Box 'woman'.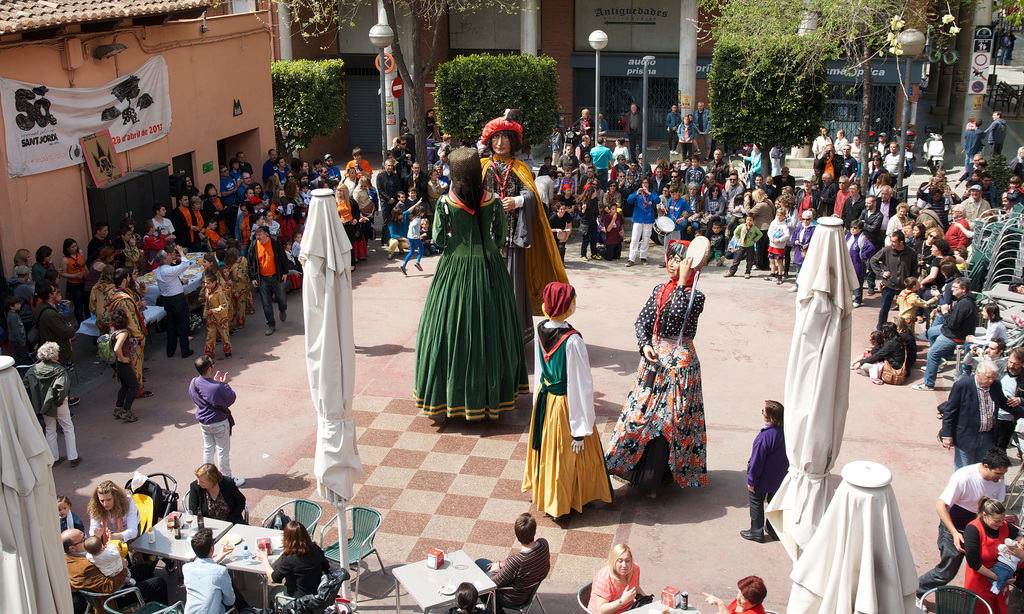
rect(244, 213, 266, 249).
